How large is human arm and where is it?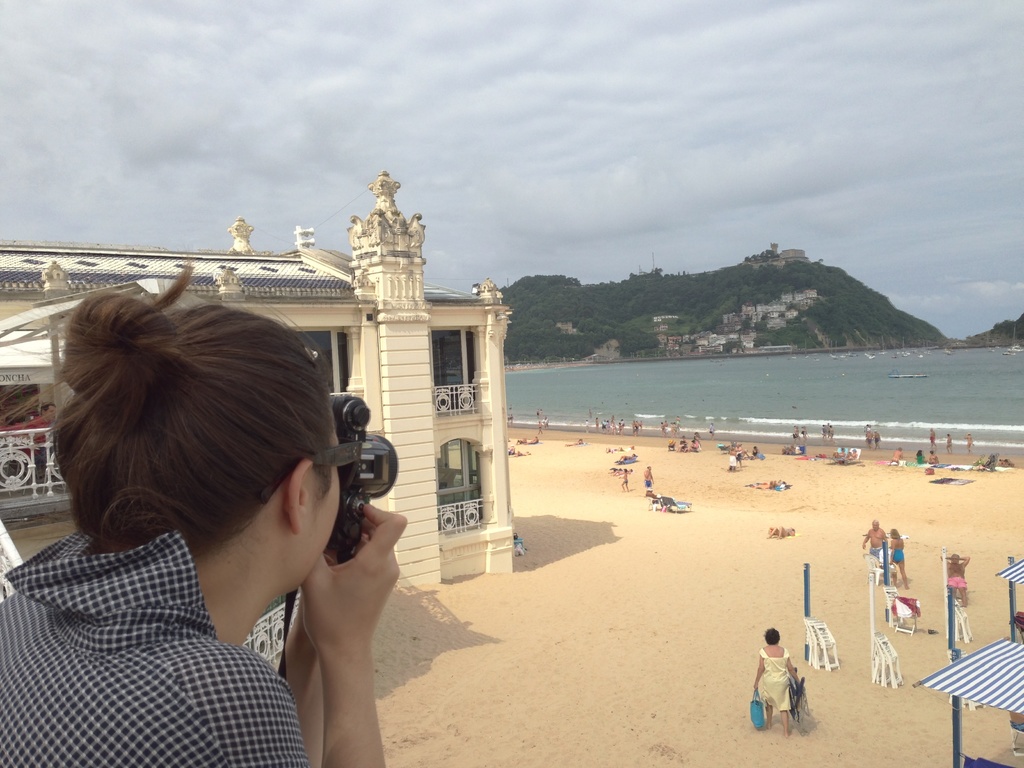
Bounding box: detection(619, 472, 624, 478).
